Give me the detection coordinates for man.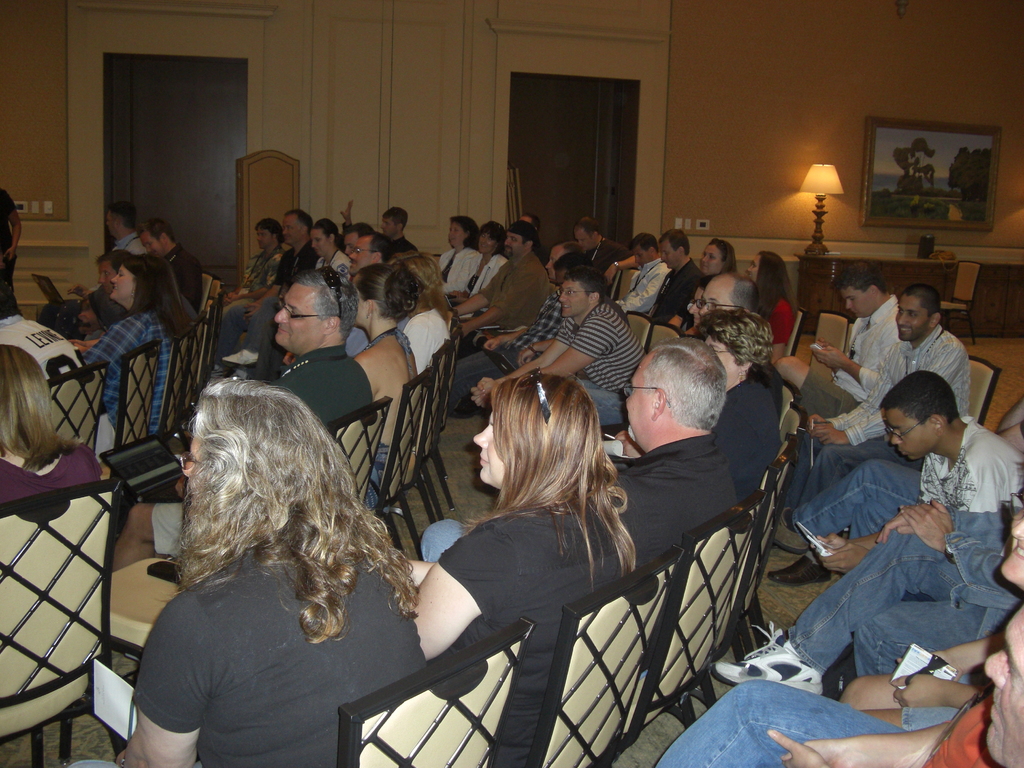
locate(649, 228, 706, 333).
